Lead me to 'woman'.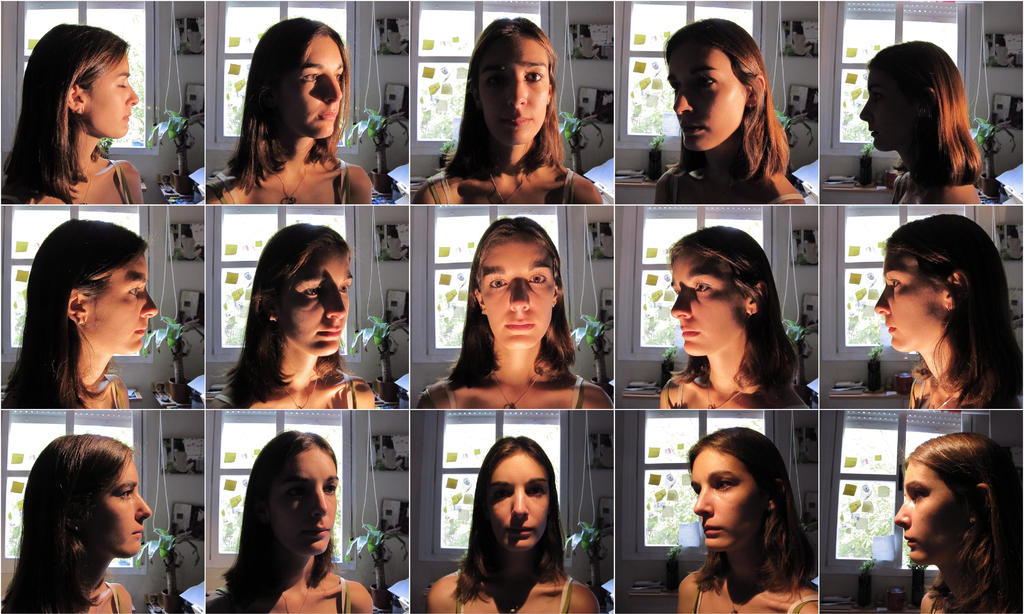
Lead to 204 11 372 207.
